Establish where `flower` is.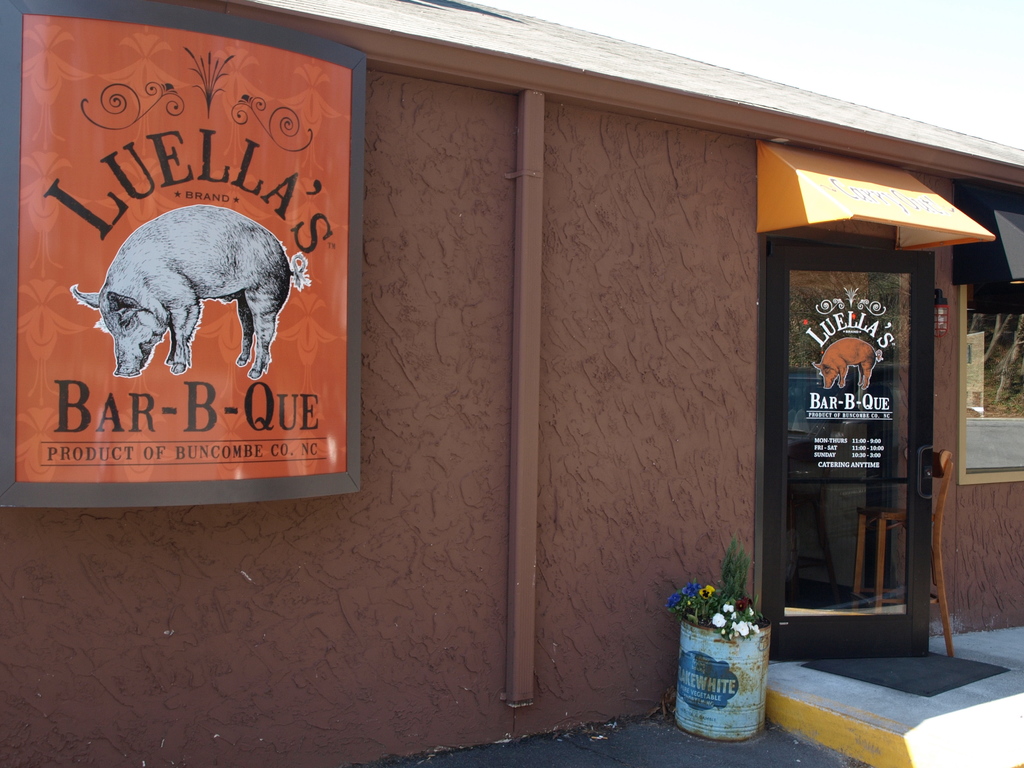
Established at 820:350:825:355.
